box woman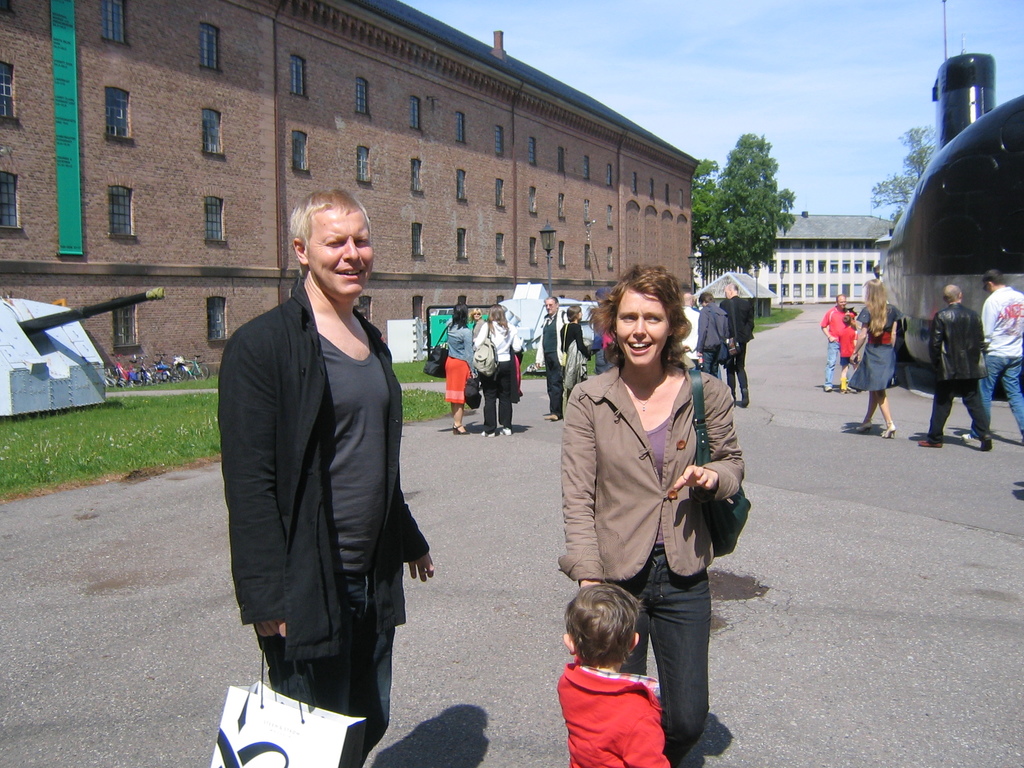
detection(473, 303, 524, 439)
